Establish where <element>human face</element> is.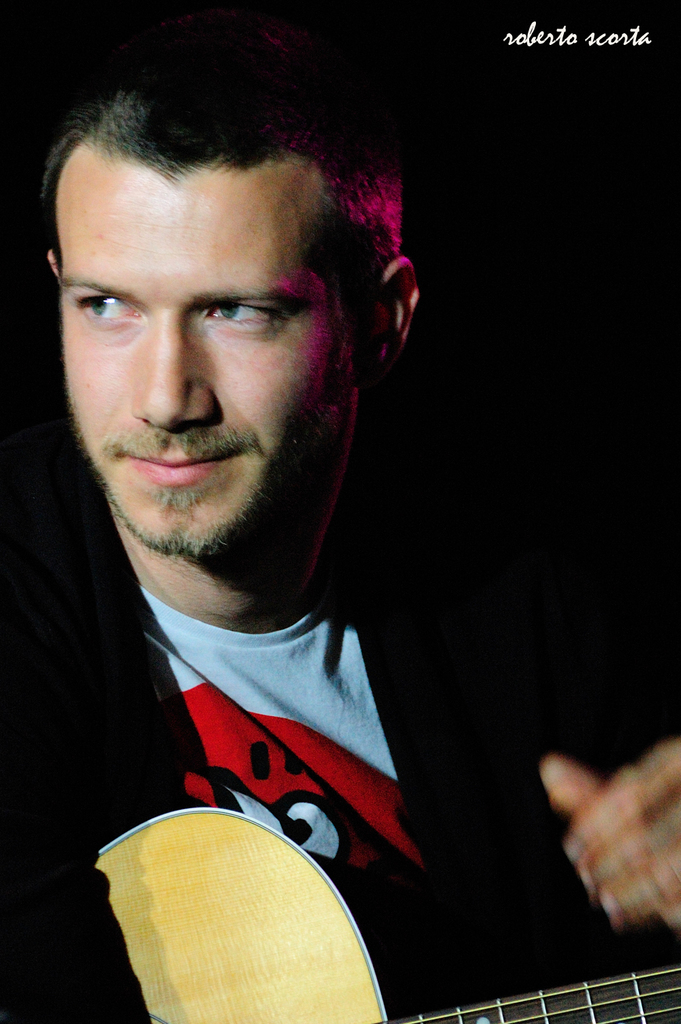
Established at region(58, 175, 368, 548).
